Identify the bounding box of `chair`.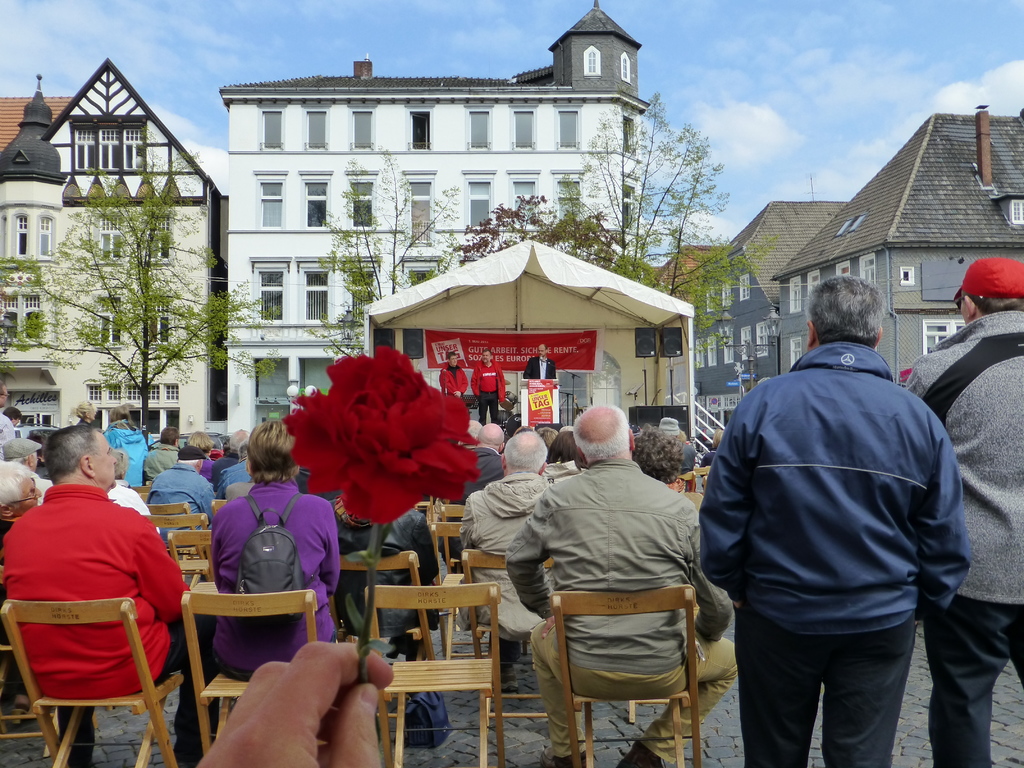
BBox(132, 485, 152, 495).
